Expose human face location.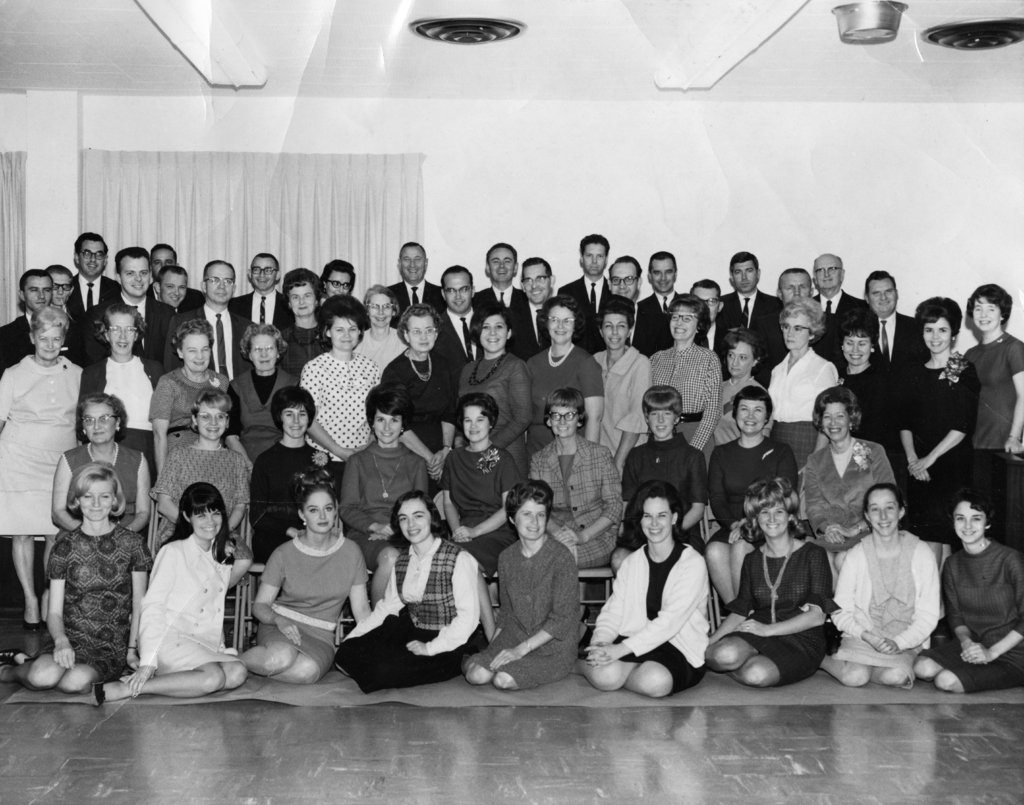
Exposed at x1=87 y1=403 x2=120 y2=444.
